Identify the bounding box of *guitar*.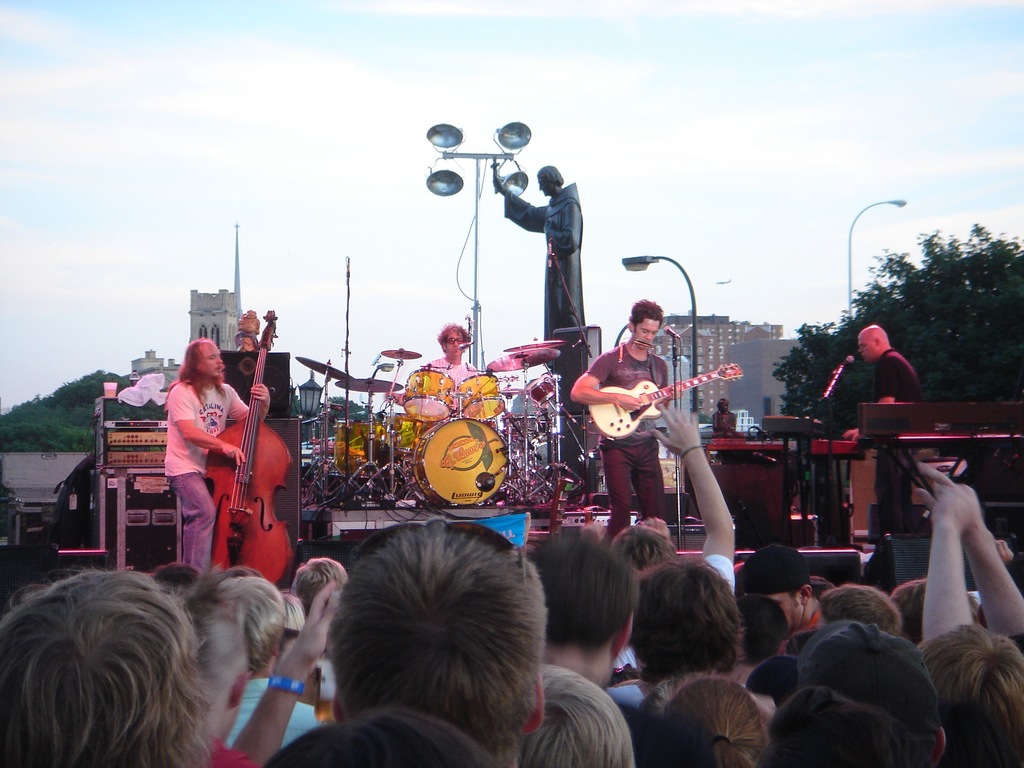
box(206, 304, 297, 590).
